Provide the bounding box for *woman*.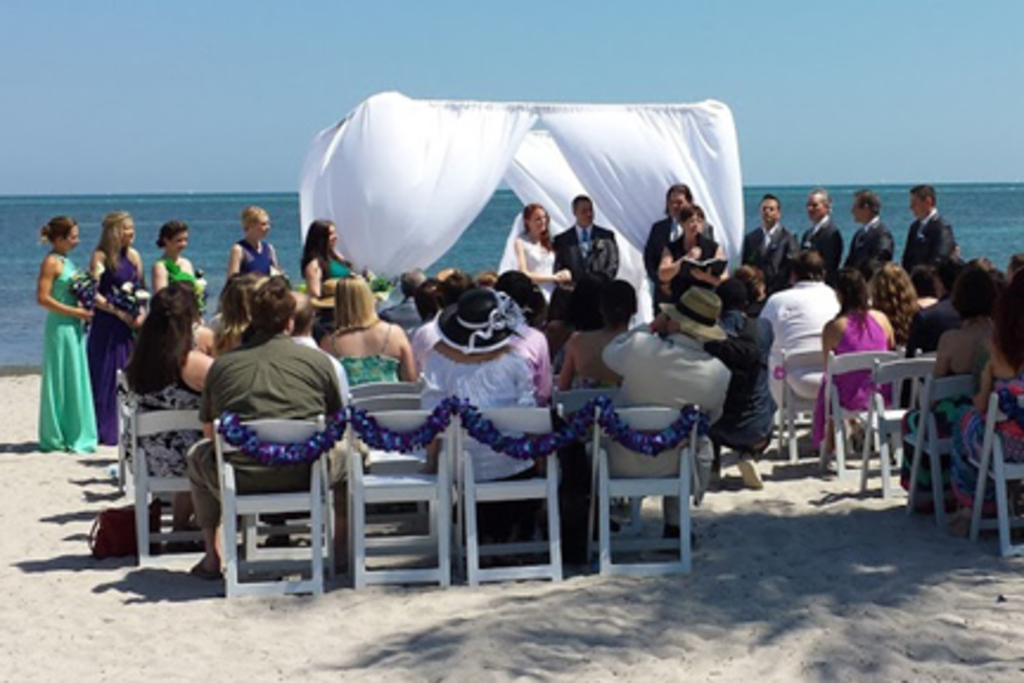
bbox=[505, 261, 533, 320].
